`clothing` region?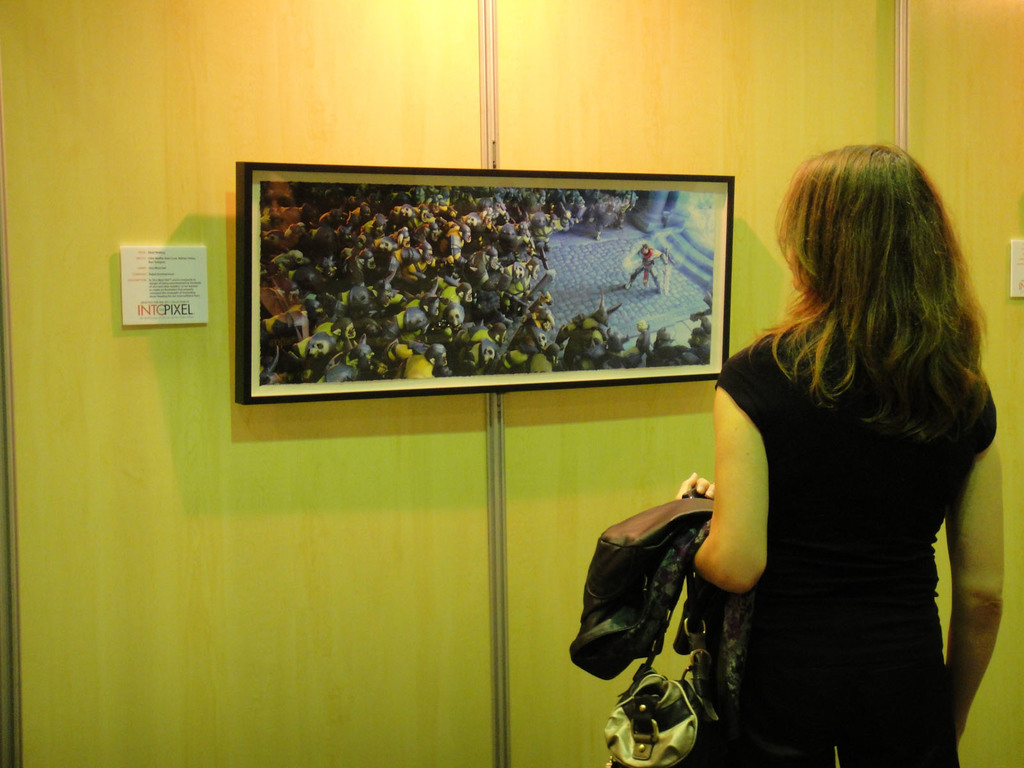
select_region(705, 241, 989, 738)
